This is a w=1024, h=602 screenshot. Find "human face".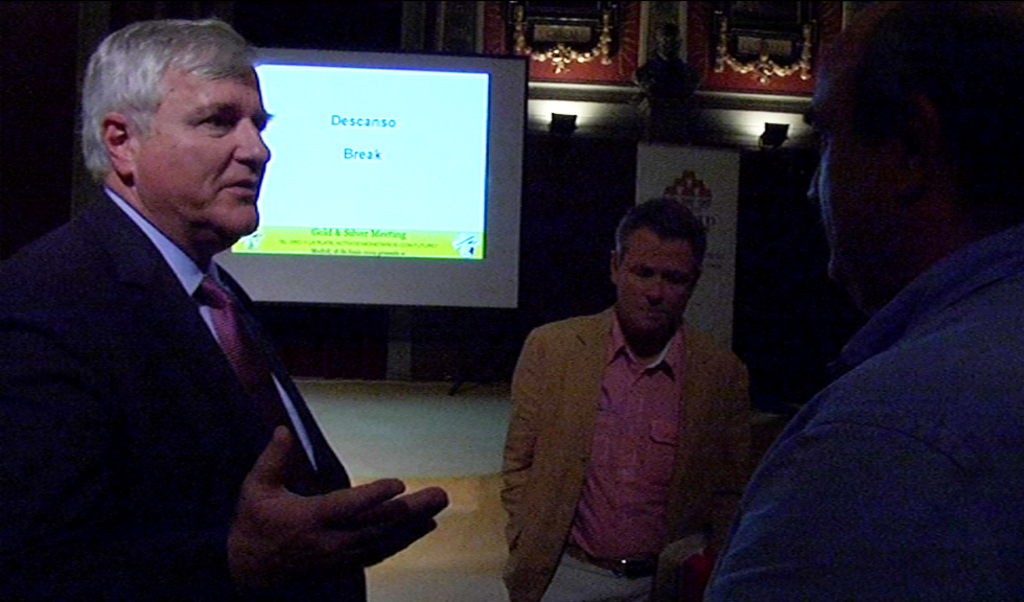
Bounding box: x1=135, y1=48, x2=274, y2=233.
